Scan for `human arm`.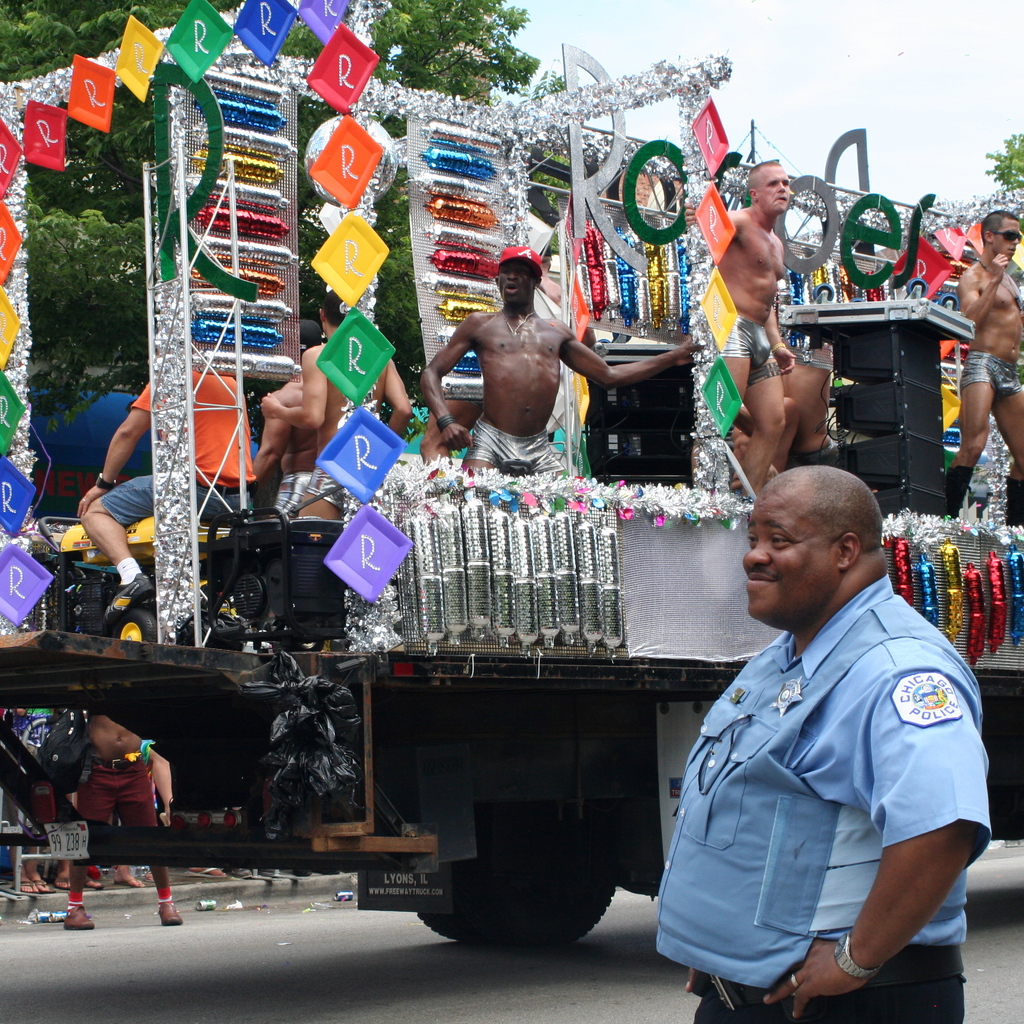
Scan result: {"x1": 259, "y1": 342, "x2": 328, "y2": 435}.
